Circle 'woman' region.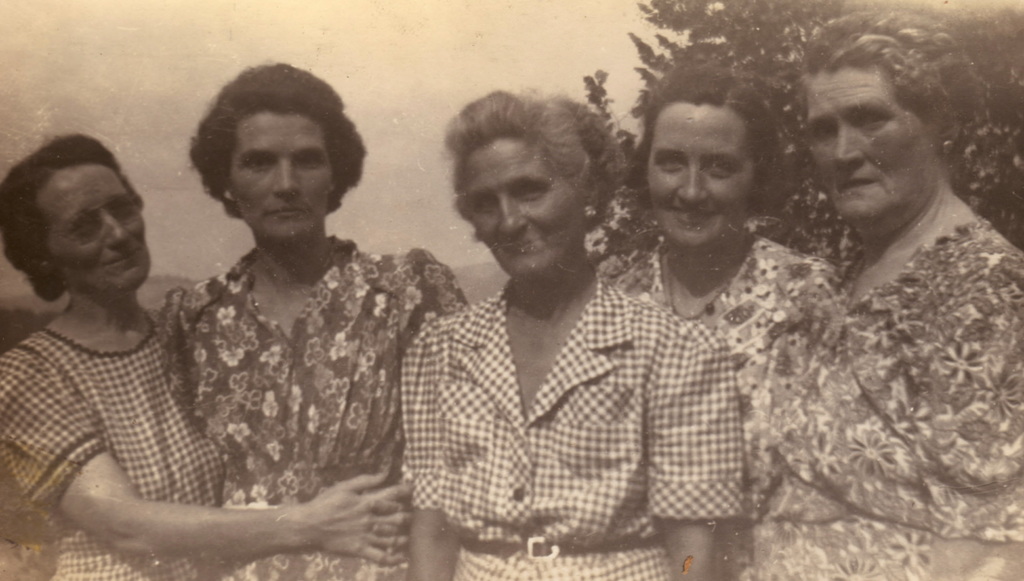
Region: 750, 21, 1023, 580.
